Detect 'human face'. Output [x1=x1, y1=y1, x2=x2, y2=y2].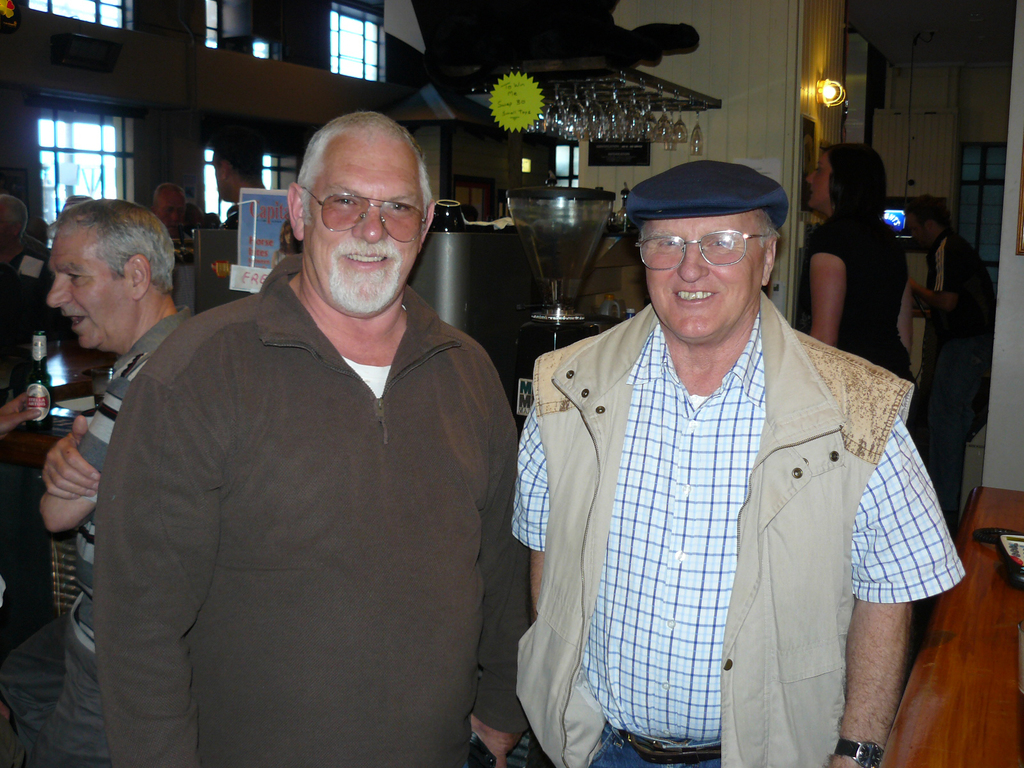
[x1=300, y1=154, x2=424, y2=320].
